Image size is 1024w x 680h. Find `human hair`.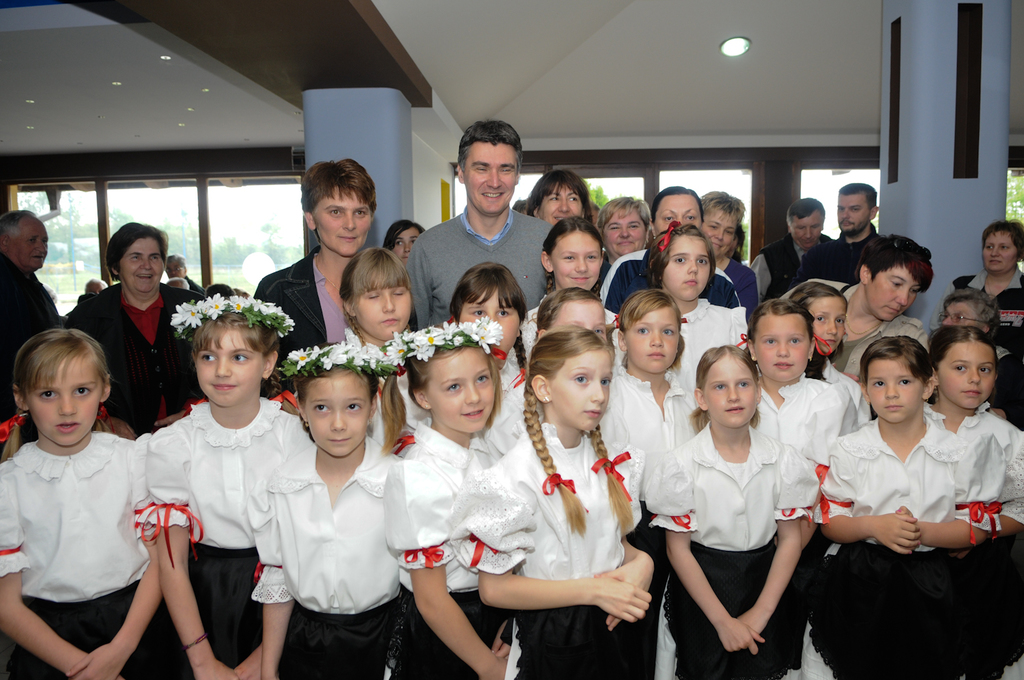
{"left": 689, "top": 343, "right": 765, "bottom": 436}.
